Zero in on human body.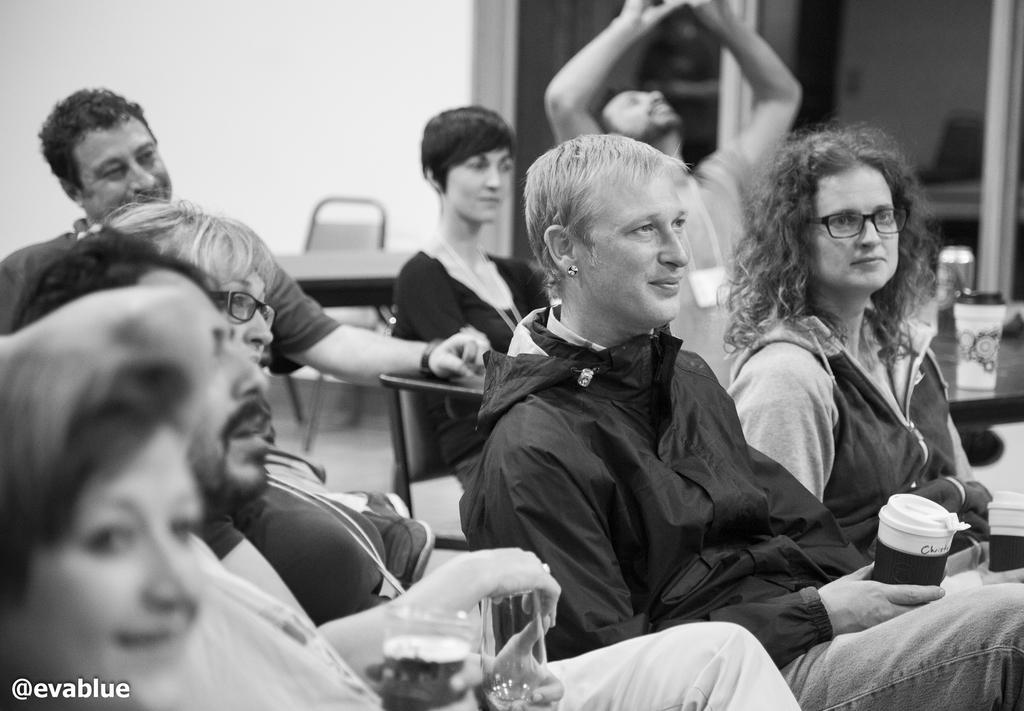
Zeroed in: 0:218:525:344.
